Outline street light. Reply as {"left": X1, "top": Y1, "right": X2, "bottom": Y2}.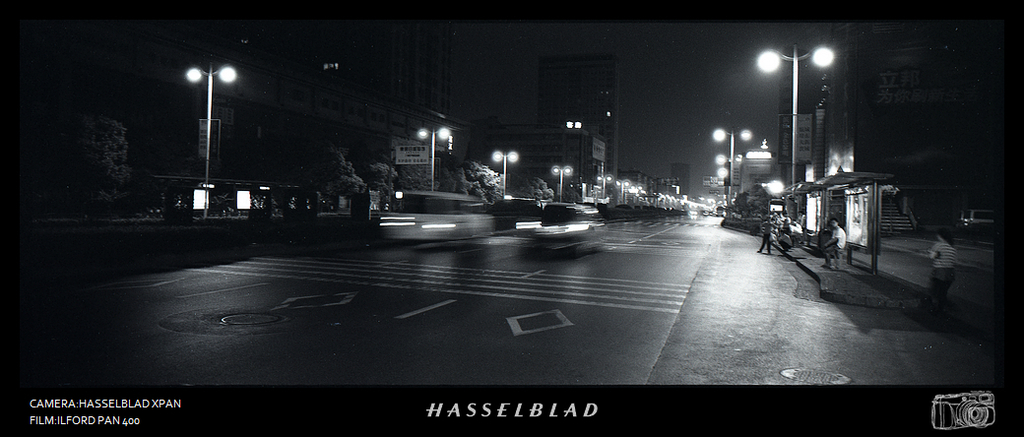
{"left": 597, "top": 172, "right": 611, "bottom": 199}.
